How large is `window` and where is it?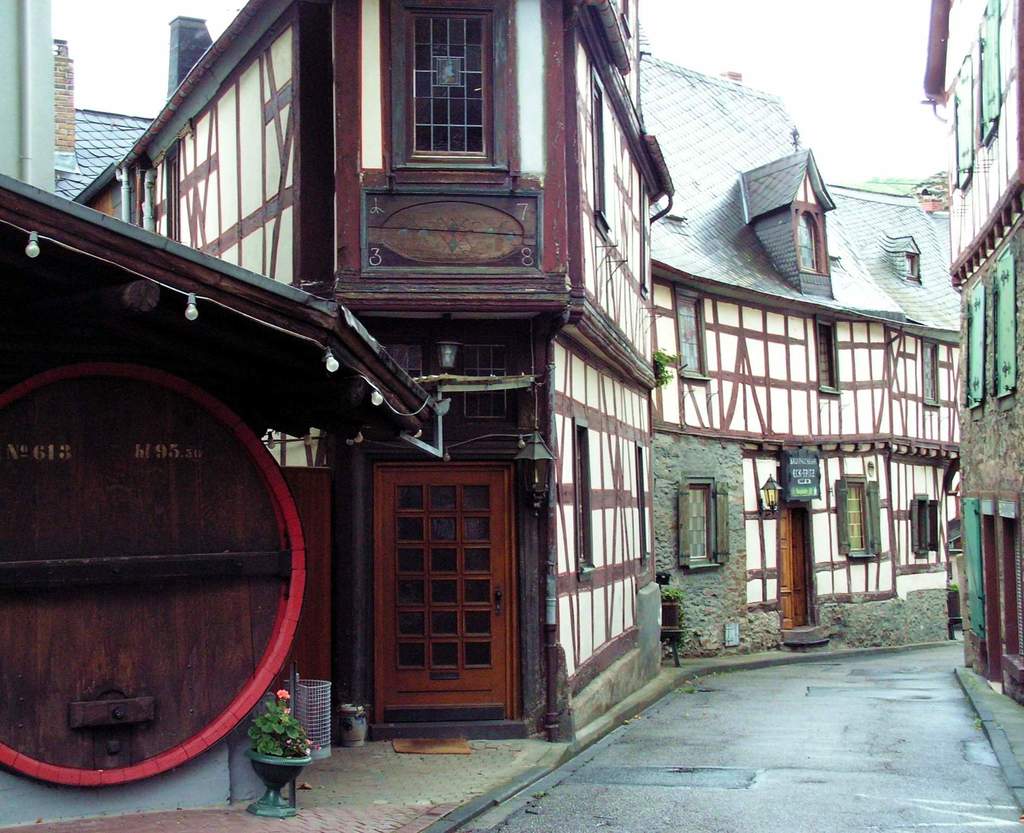
Bounding box: l=842, t=480, r=859, b=558.
